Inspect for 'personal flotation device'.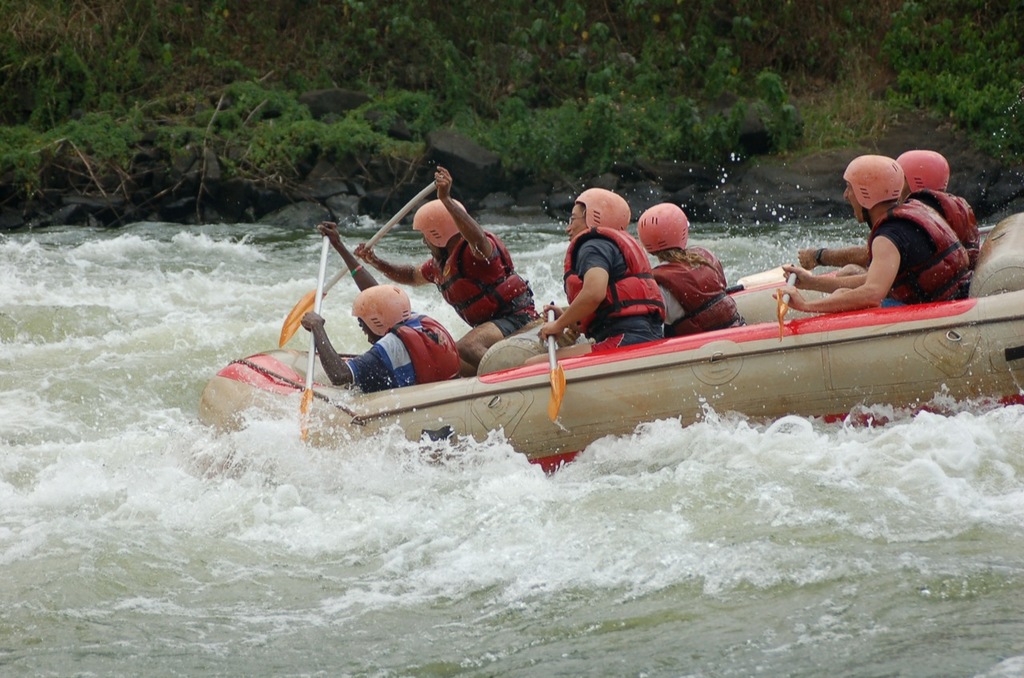
Inspection: 862/196/974/312.
